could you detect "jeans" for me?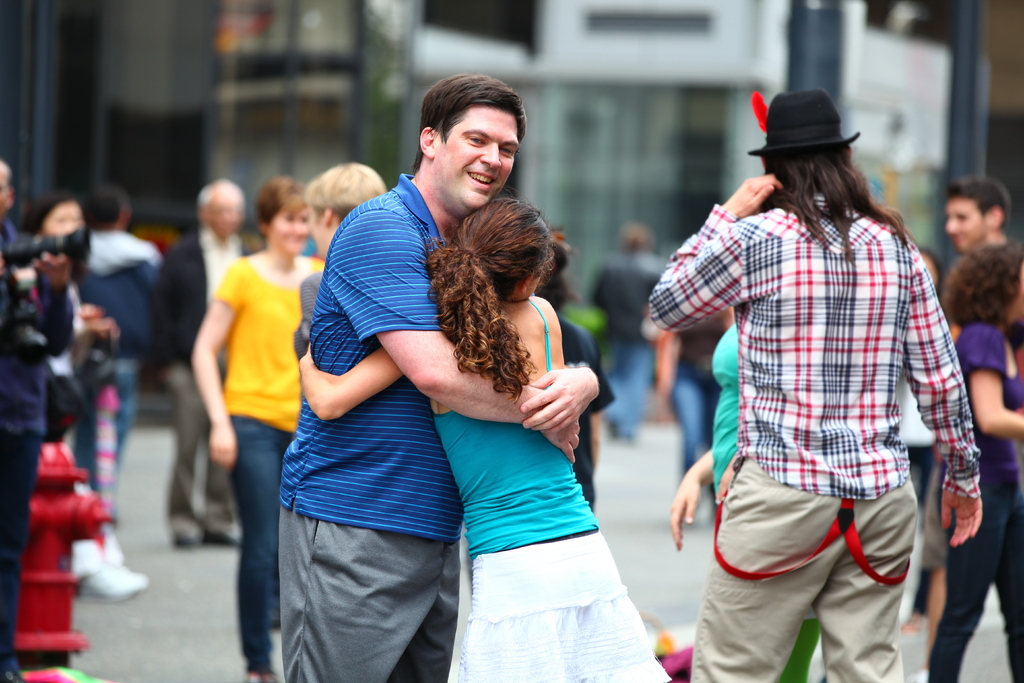
Detection result: <box>683,460,915,682</box>.
